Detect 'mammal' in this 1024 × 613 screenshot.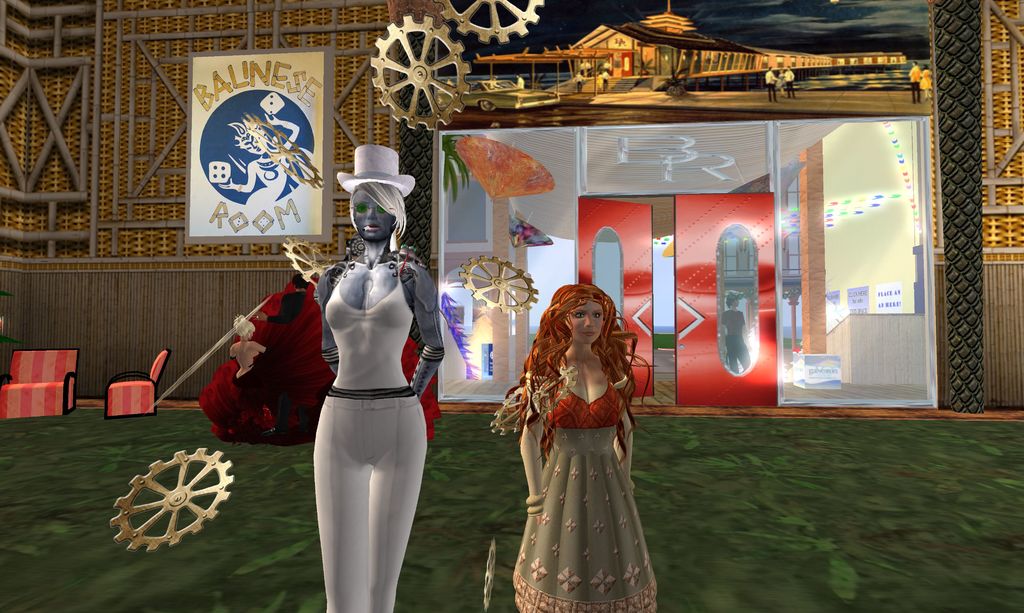
Detection: bbox=(227, 310, 268, 433).
